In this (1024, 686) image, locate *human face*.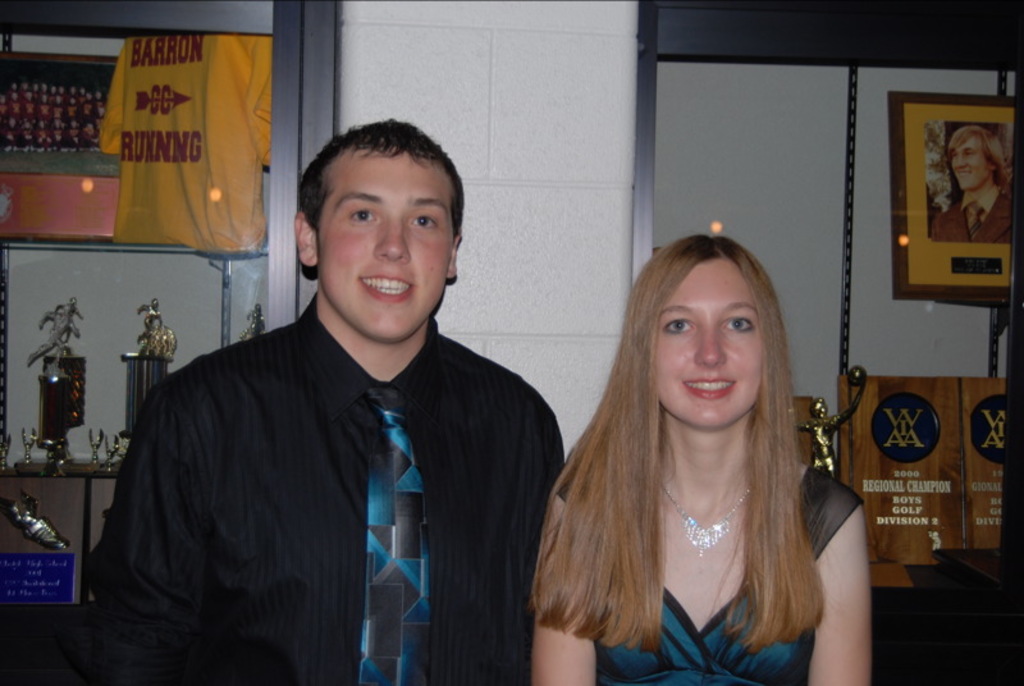
Bounding box: pyautogui.locateOnScreen(315, 152, 457, 351).
